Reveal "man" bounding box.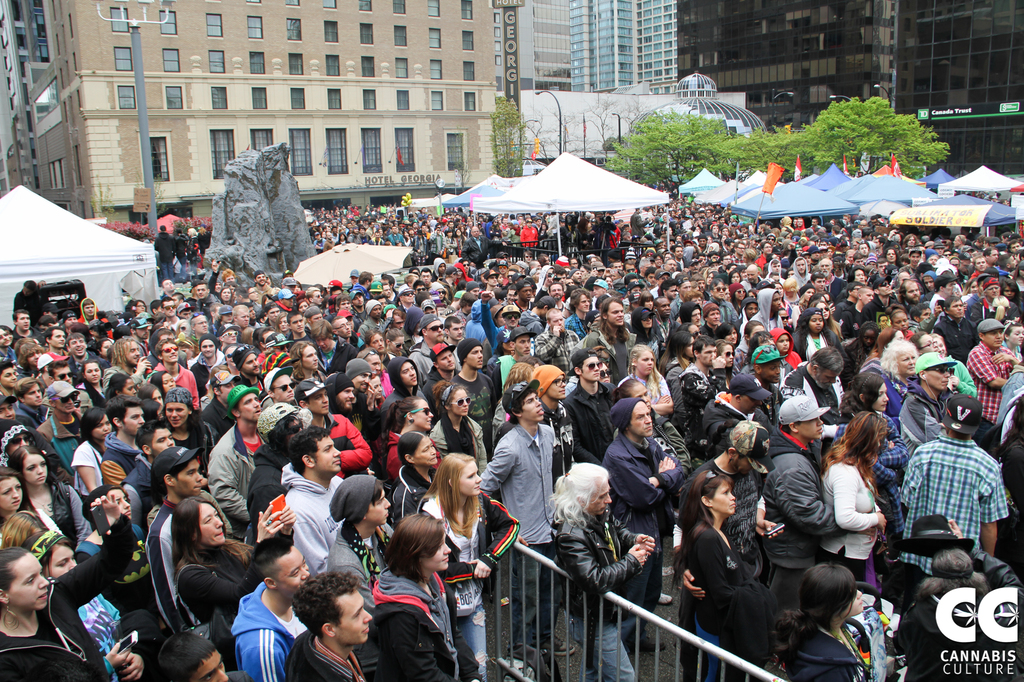
Revealed: 154,226,172,280.
